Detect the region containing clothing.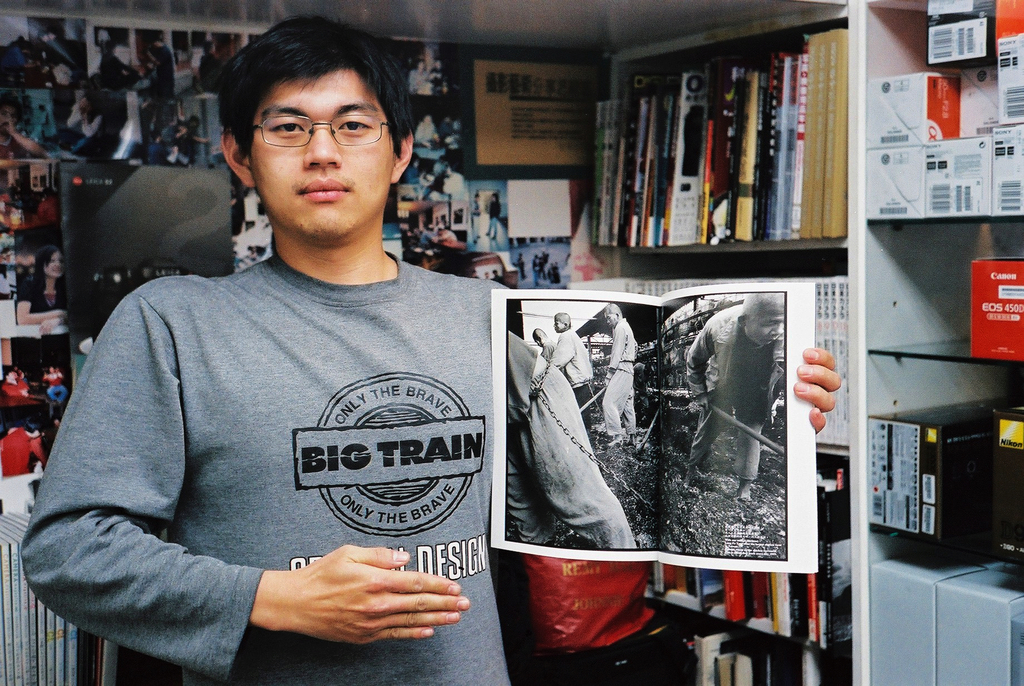
542 332 596 419.
